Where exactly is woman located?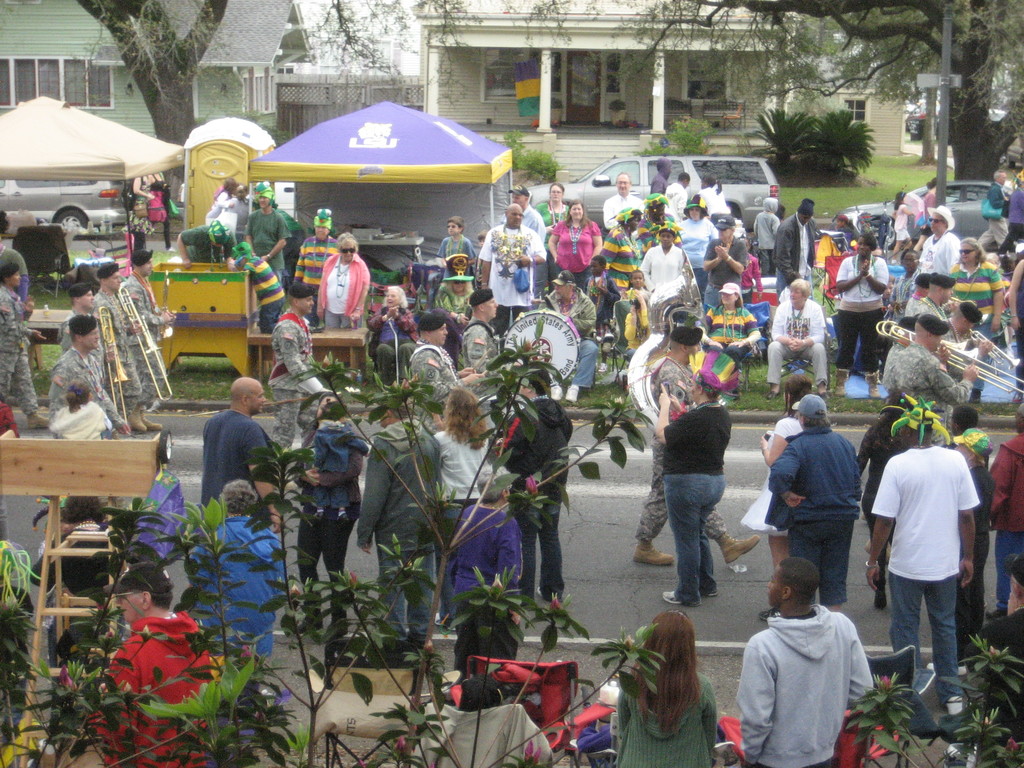
Its bounding box is box(533, 181, 572, 247).
